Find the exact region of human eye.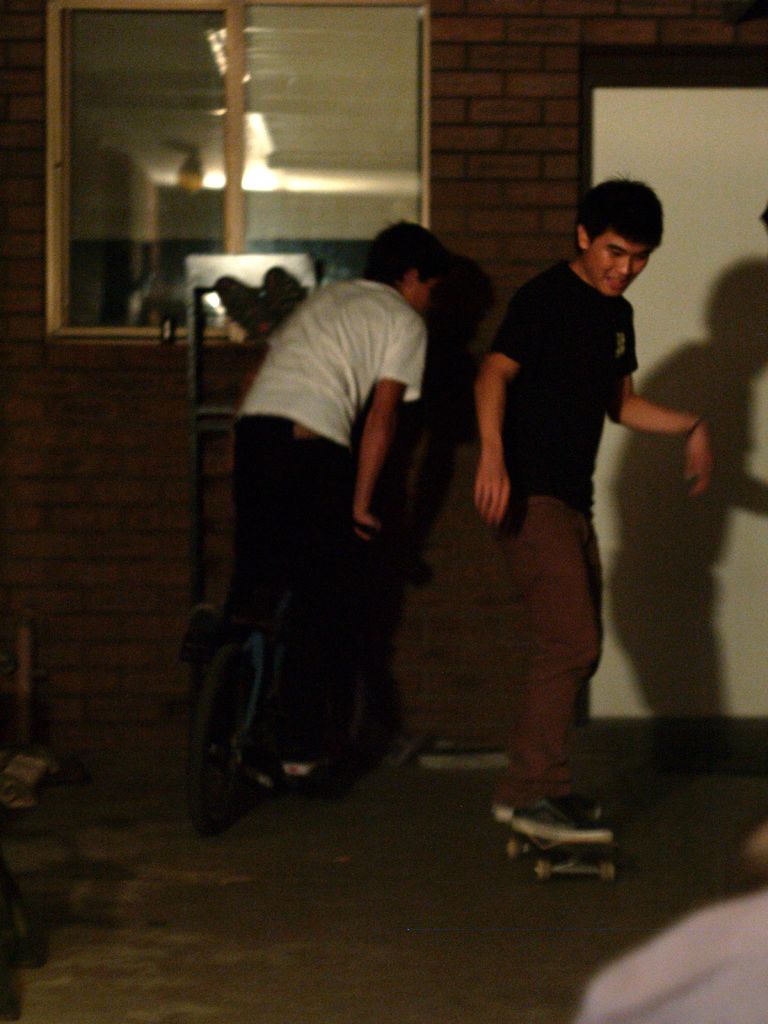
Exact region: region(598, 239, 630, 264).
